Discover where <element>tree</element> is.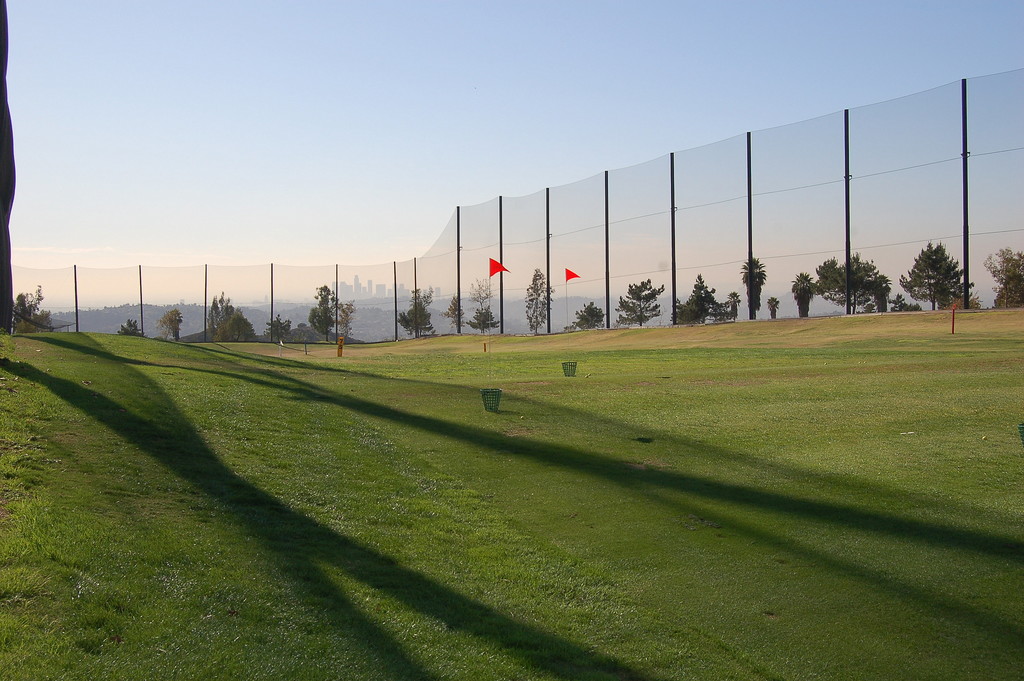
Discovered at x1=264, y1=309, x2=297, y2=339.
